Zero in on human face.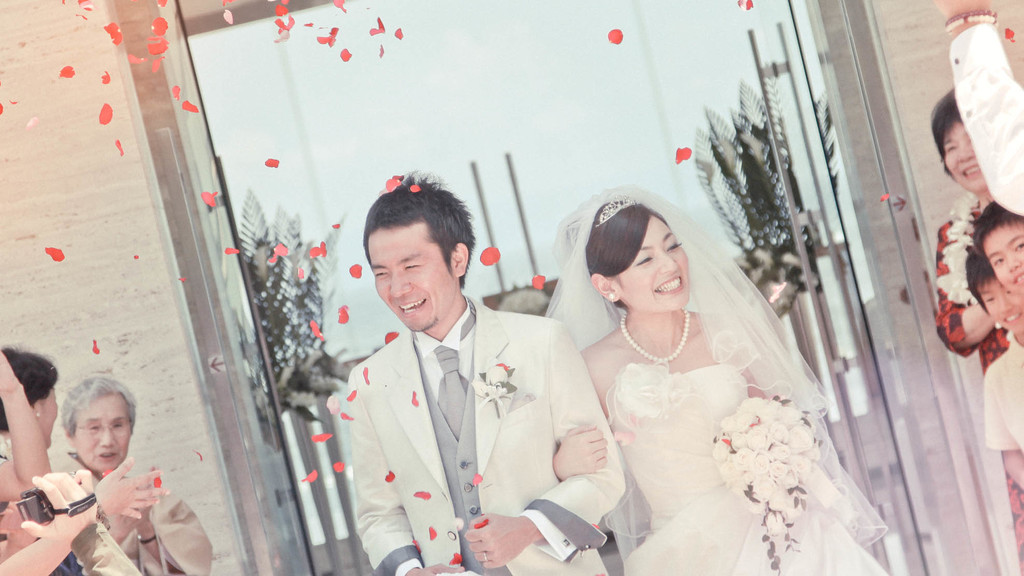
Zeroed in: {"left": 979, "top": 223, "right": 1023, "bottom": 291}.
